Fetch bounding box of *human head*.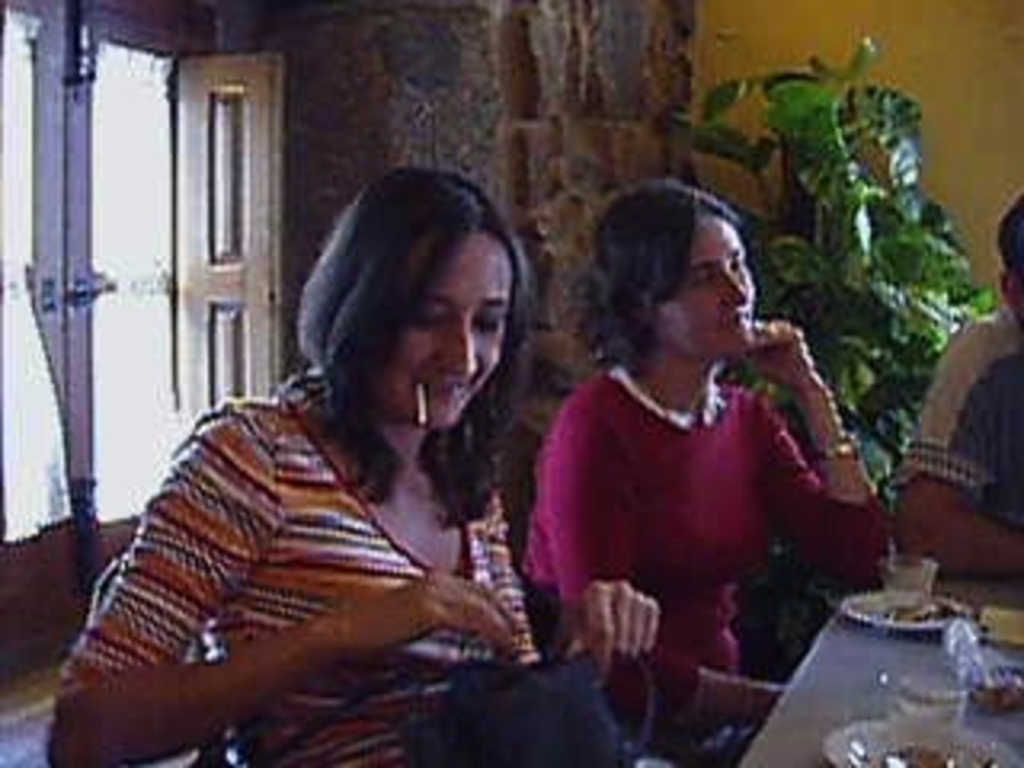
Bbox: (291,176,531,454).
